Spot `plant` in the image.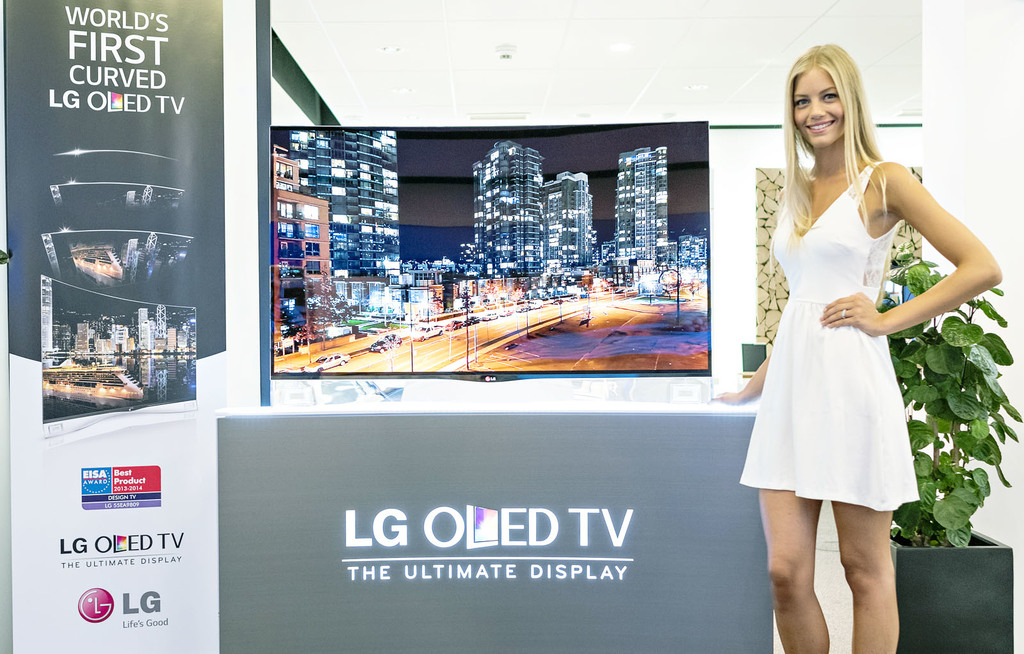
`plant` found at [904, 275, 1006, 566].
